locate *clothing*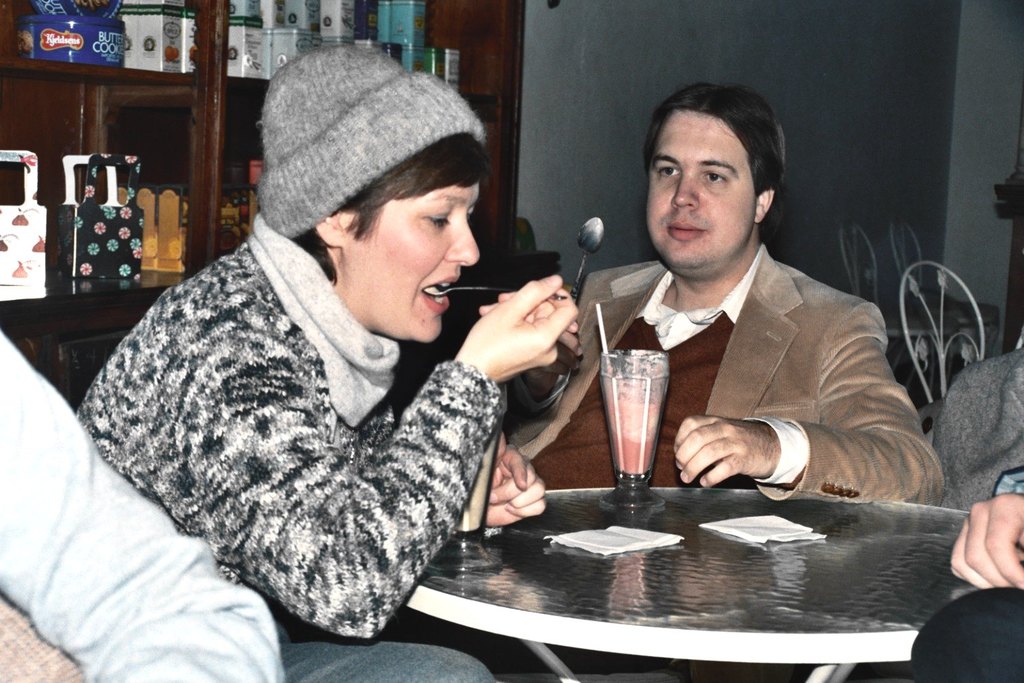
(909, 582, 1023, 682)
